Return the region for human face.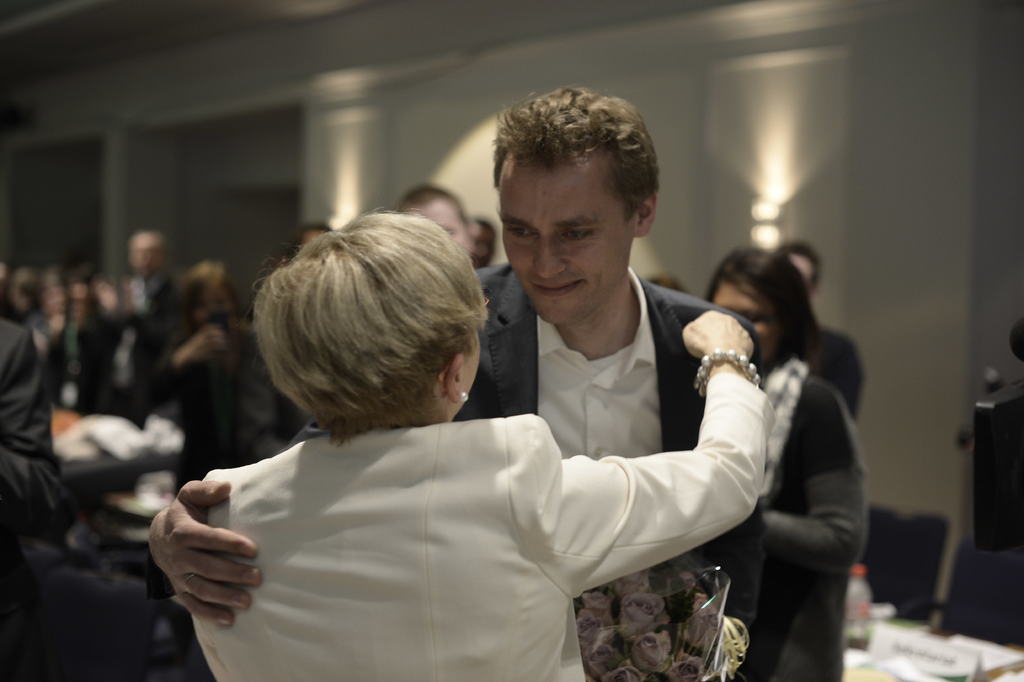
x1=128 y1=231 x2=161 y2=274.
